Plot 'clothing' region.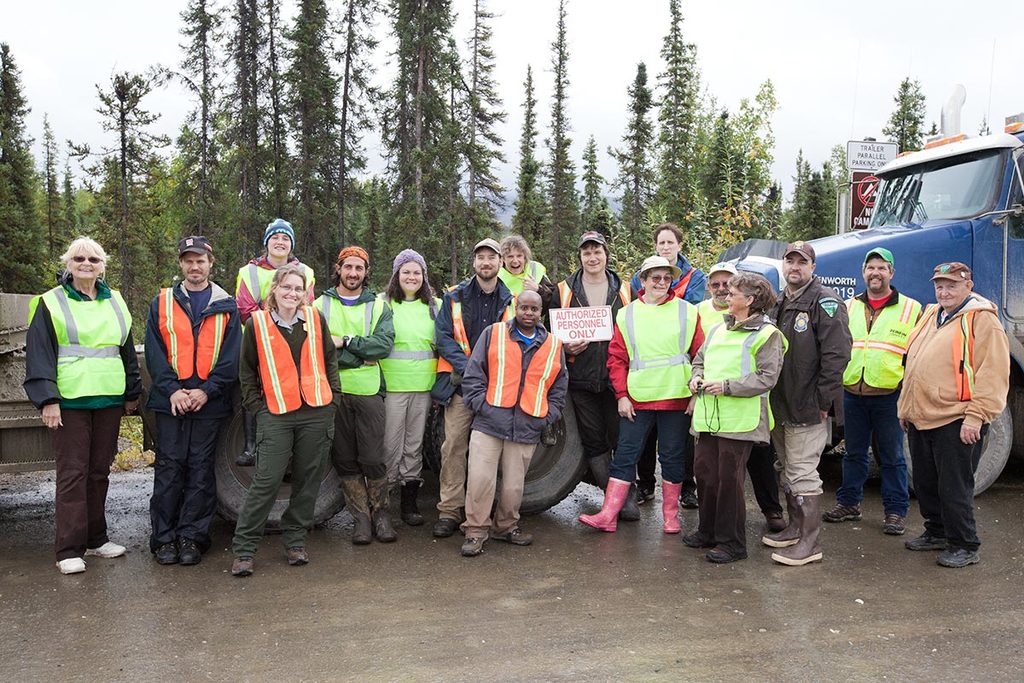
Plotted at (465, 314, 567, 535).
